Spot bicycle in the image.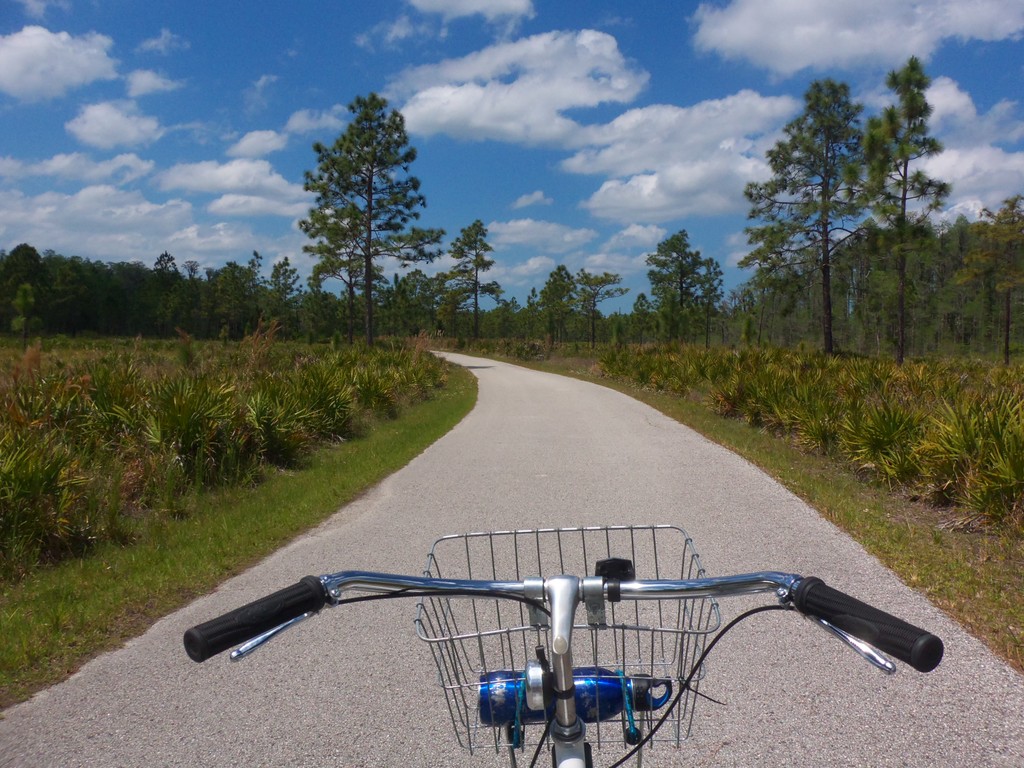
bicycle found at BBox(247, 487, 922, 752).
